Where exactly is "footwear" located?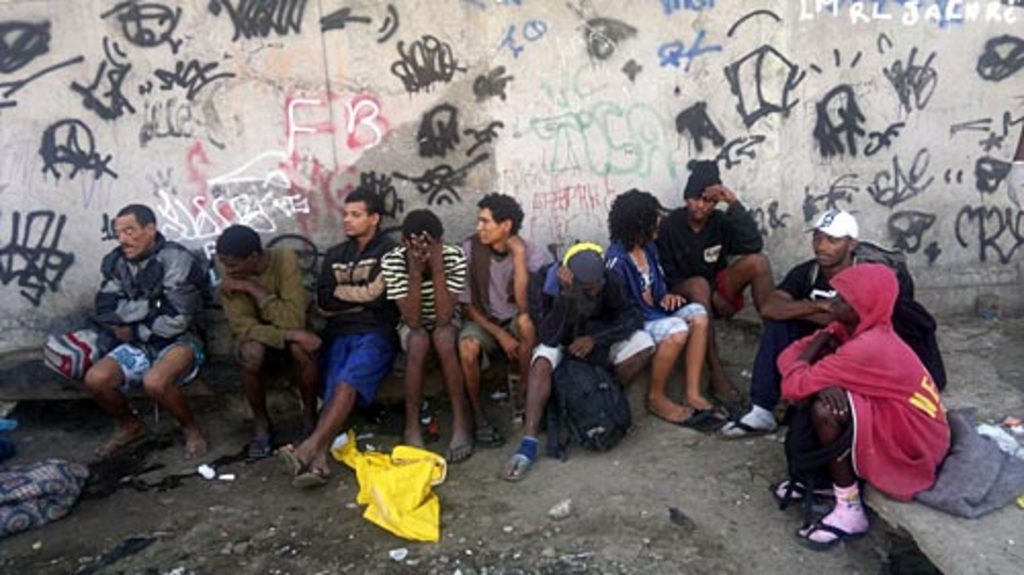
Its bounding box is BBox(774, 475, 811, 512).
